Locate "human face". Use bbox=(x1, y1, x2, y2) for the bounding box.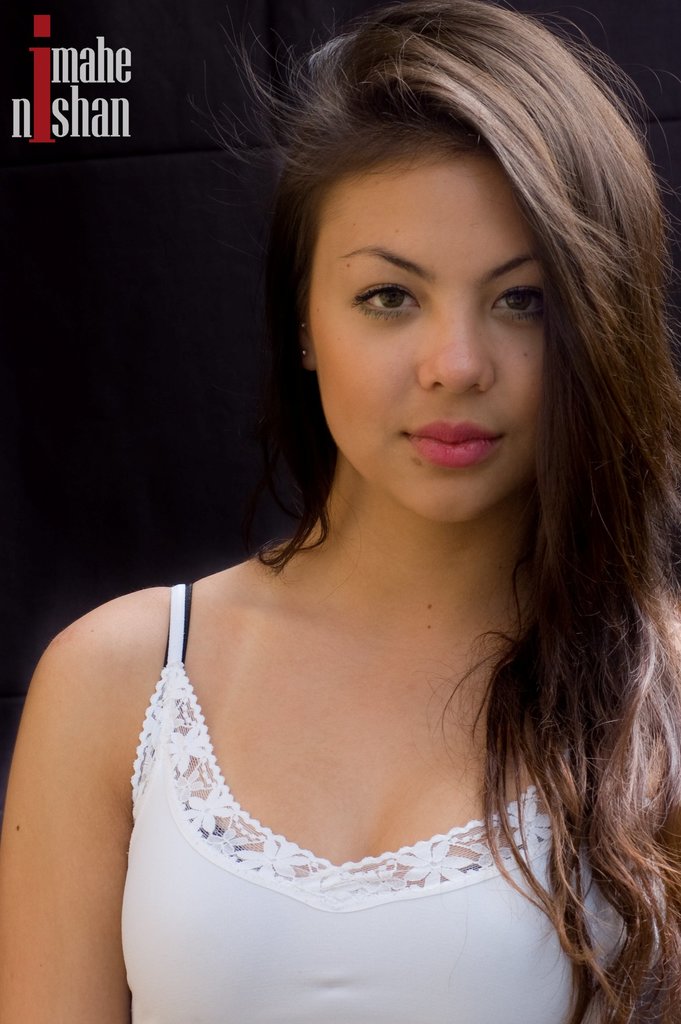
bbox=(313, 166, 545, 527).
